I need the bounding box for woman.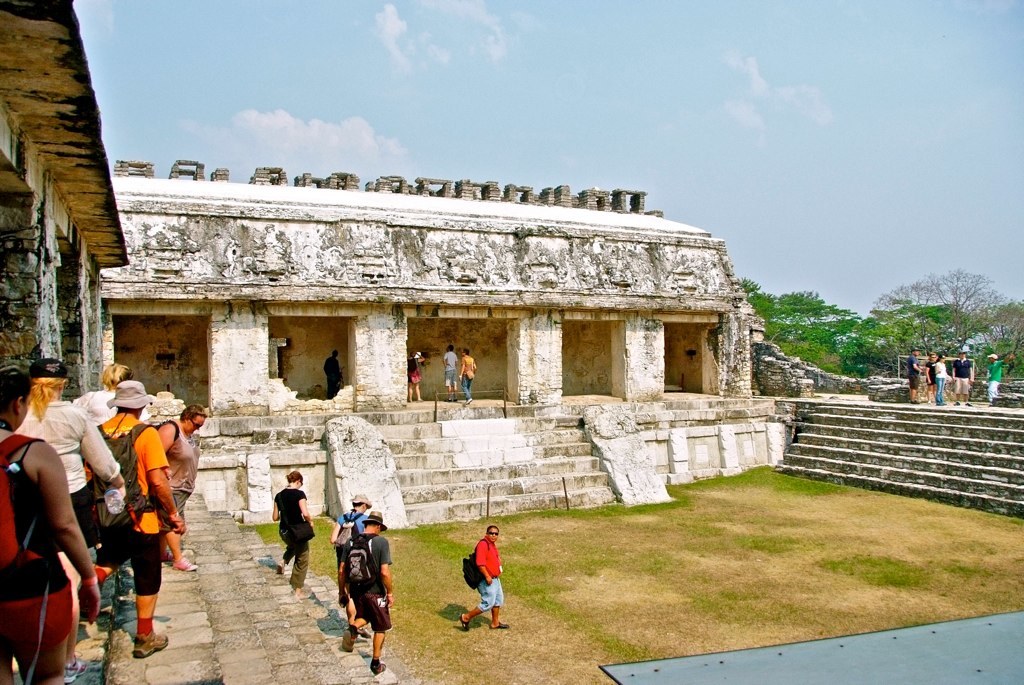
Here it is: pyautogui.locateOnScreen(933, 357, 953, 413).
